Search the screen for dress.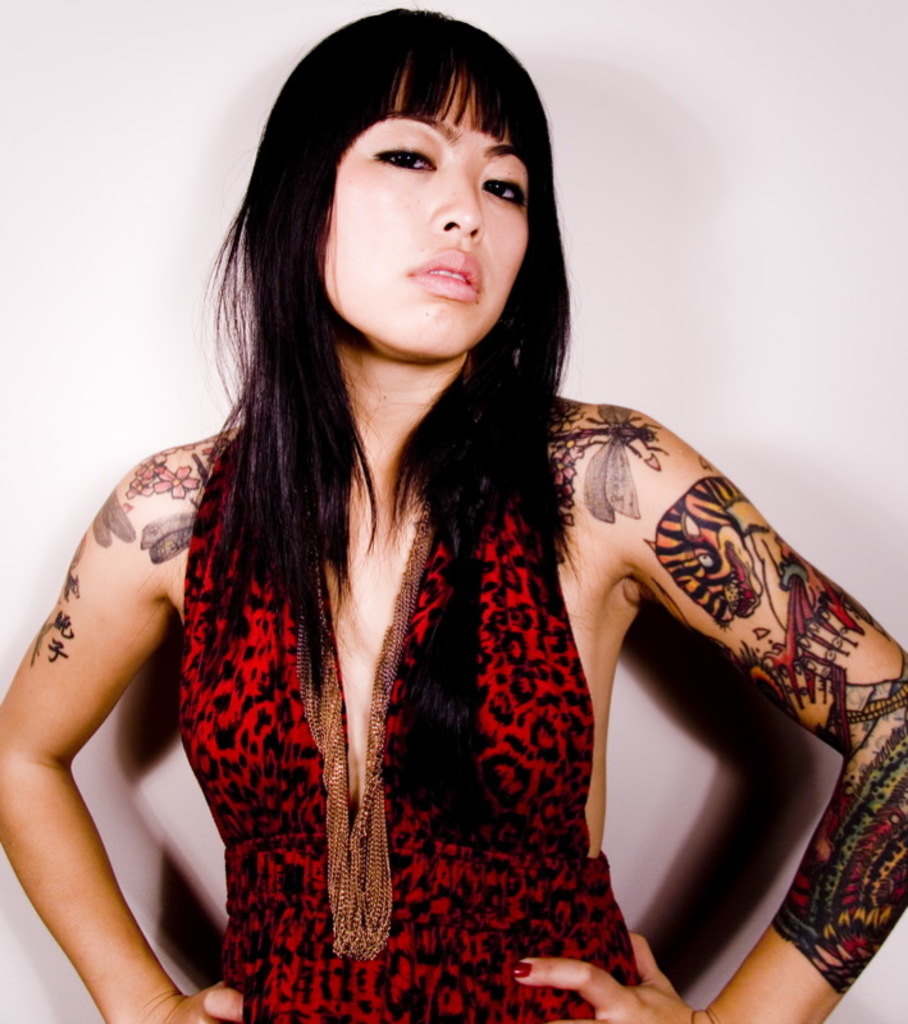
Found at rect(183, 463, 640, 1023).
